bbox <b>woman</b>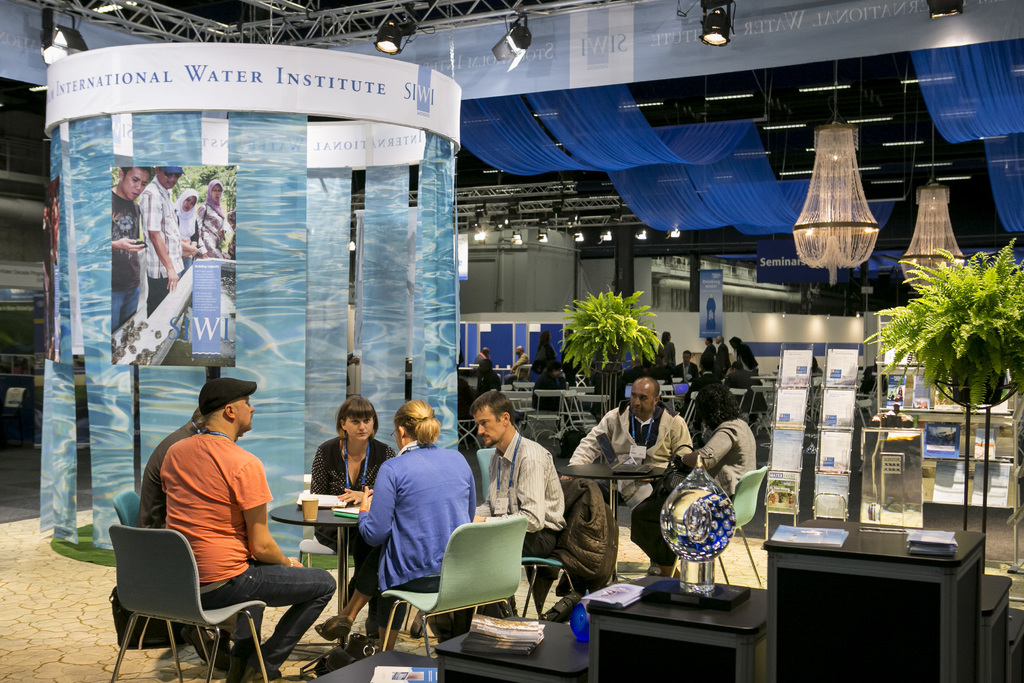
<region>317, 397, 476, 646</region>
